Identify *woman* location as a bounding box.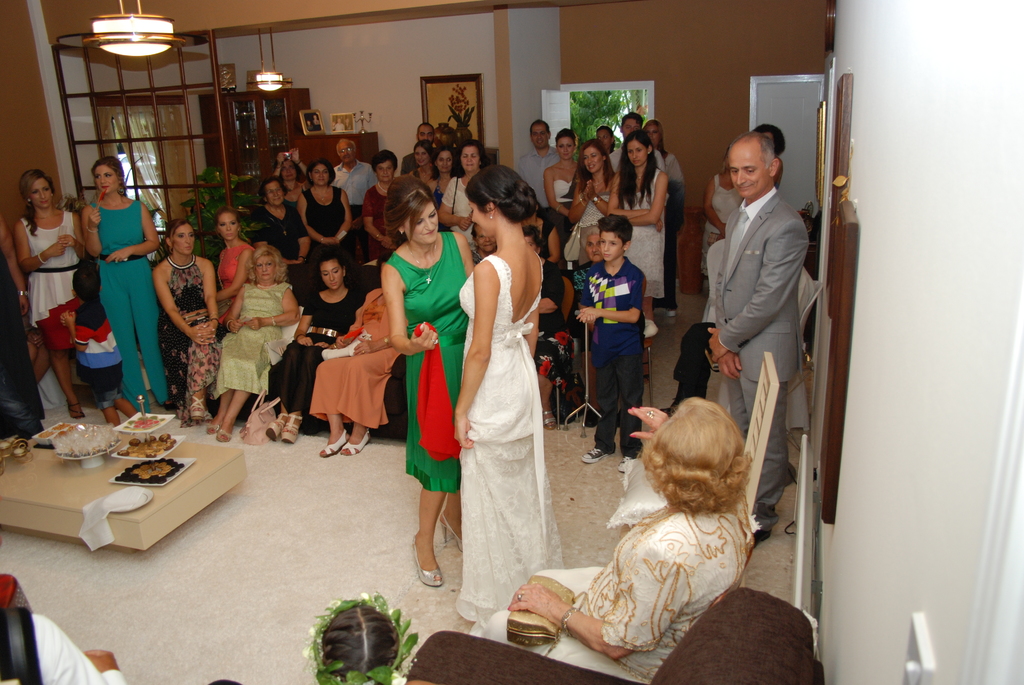
bbox(406, 141, 441, 196).
